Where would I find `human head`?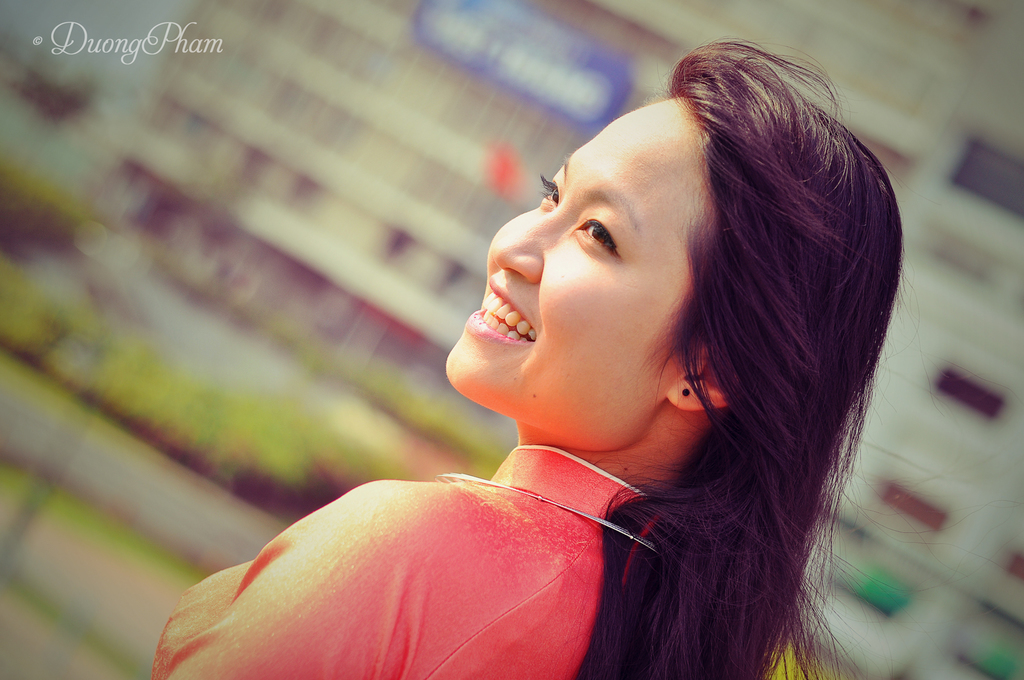
At 493 63 819 460.
